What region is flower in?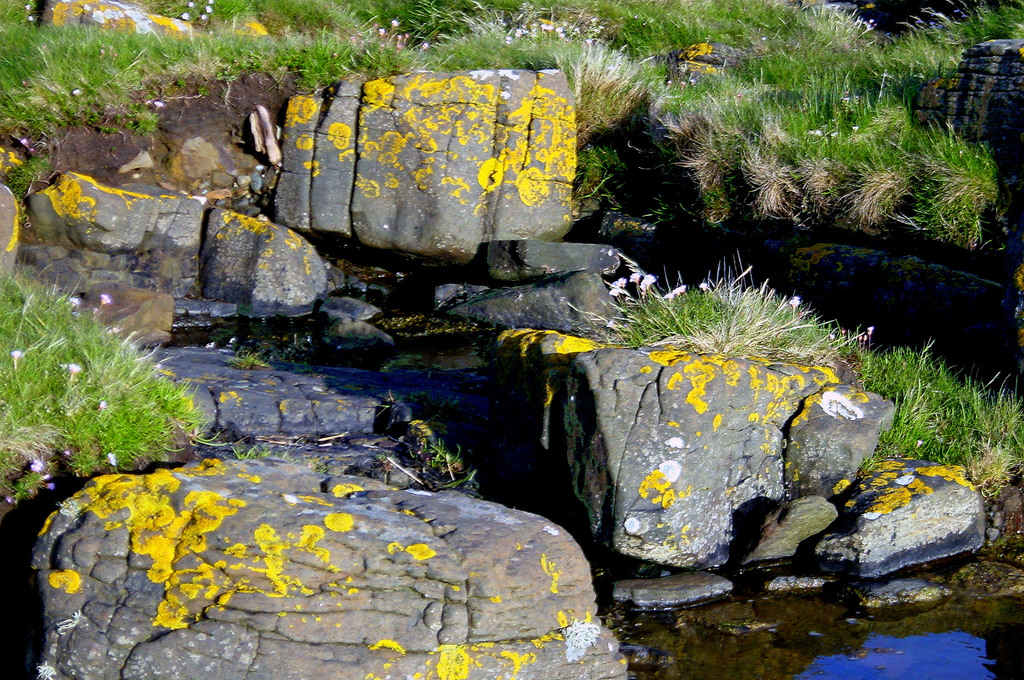
{"x1": 211, "y1": 0, "x2": 216, "y2": 4}.
